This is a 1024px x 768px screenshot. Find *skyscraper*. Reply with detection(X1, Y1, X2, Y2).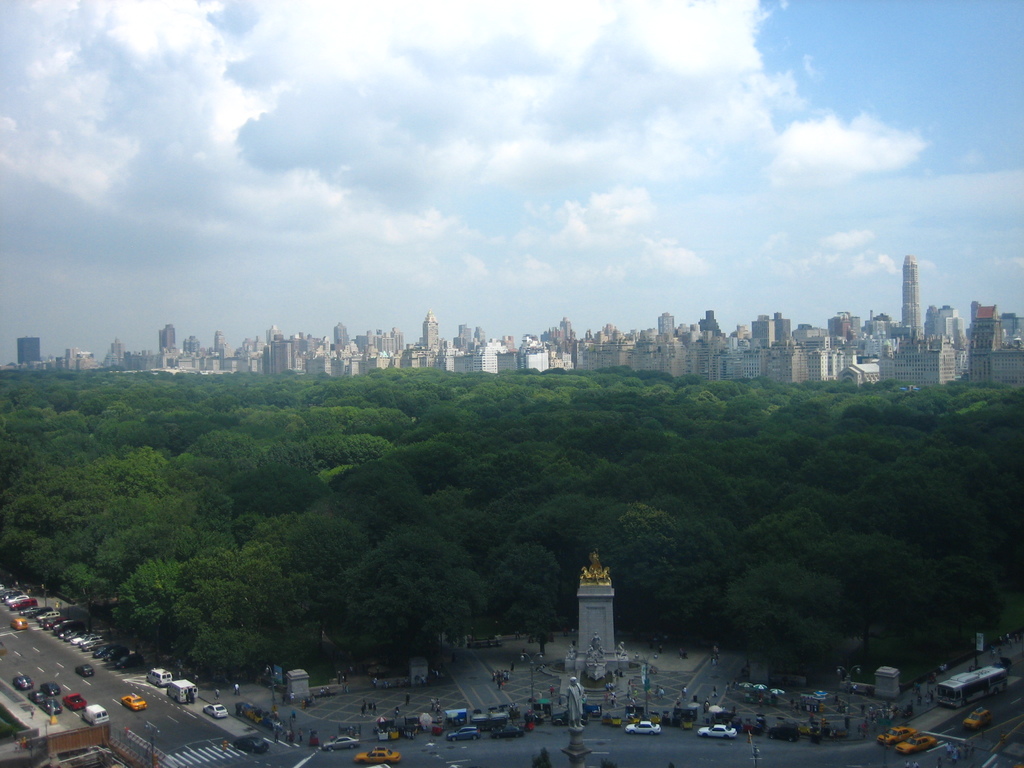
detection(762, 342, 807, 383).
